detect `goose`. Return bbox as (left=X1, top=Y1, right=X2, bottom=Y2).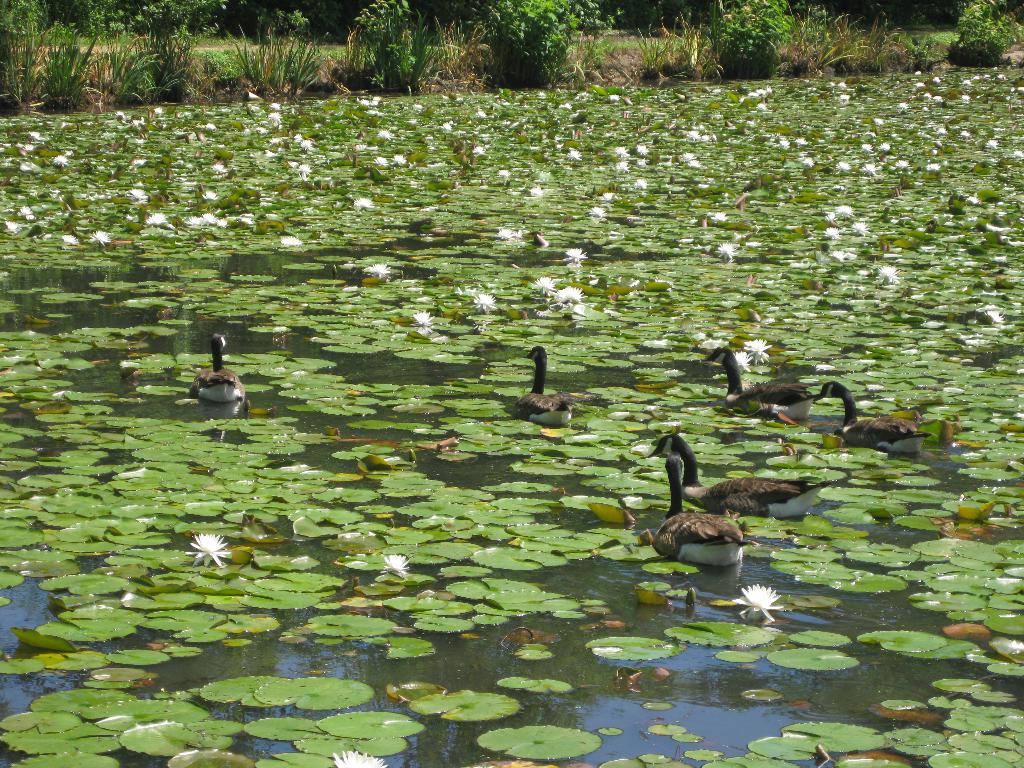
(left=189, top=331, right=248, bottom=406).
